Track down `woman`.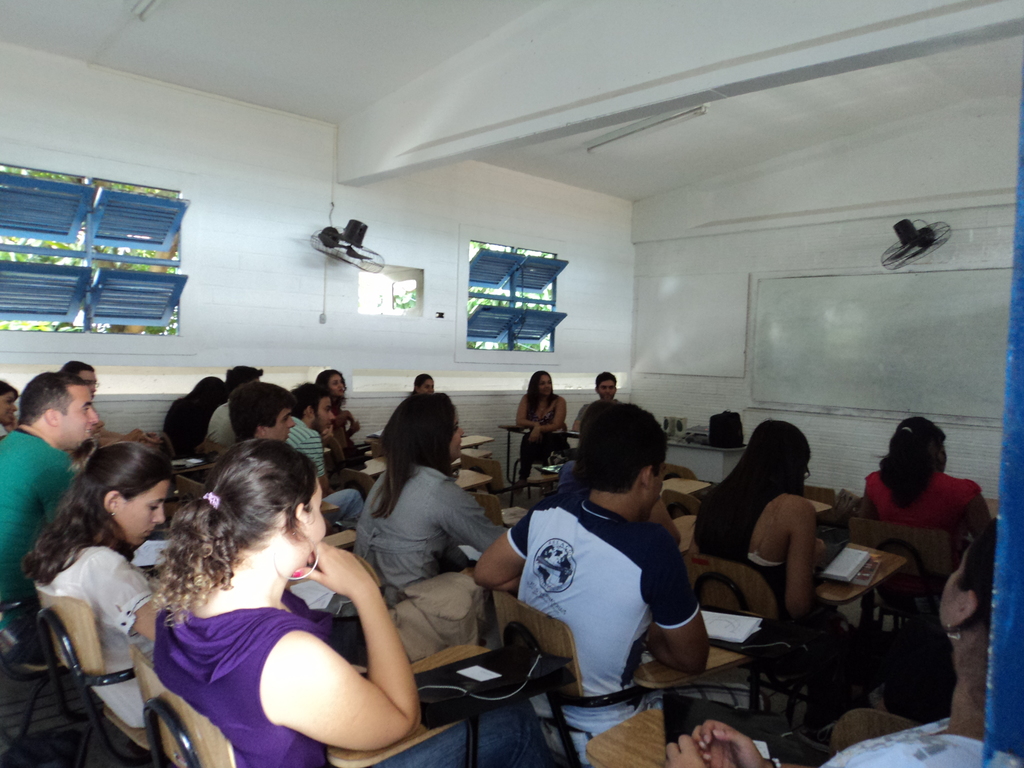
Tracked to <region>510, 367, 568, 488</region>.
